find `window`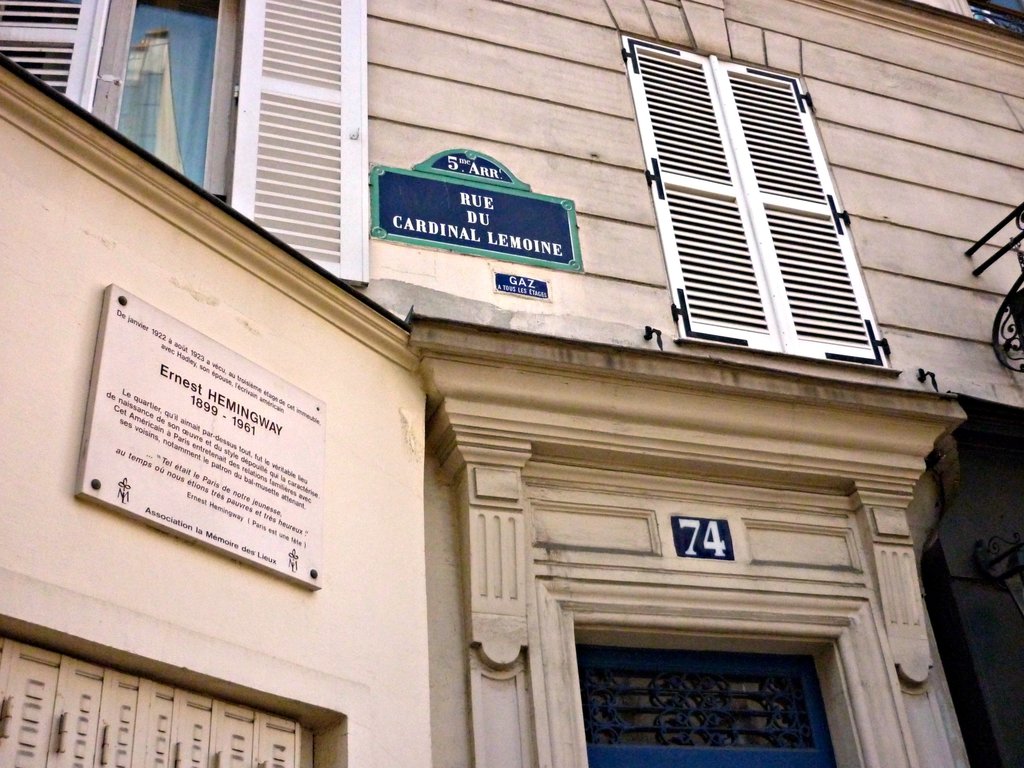
pyautogui.locateOnScreen(633, 26, 888, 380)
